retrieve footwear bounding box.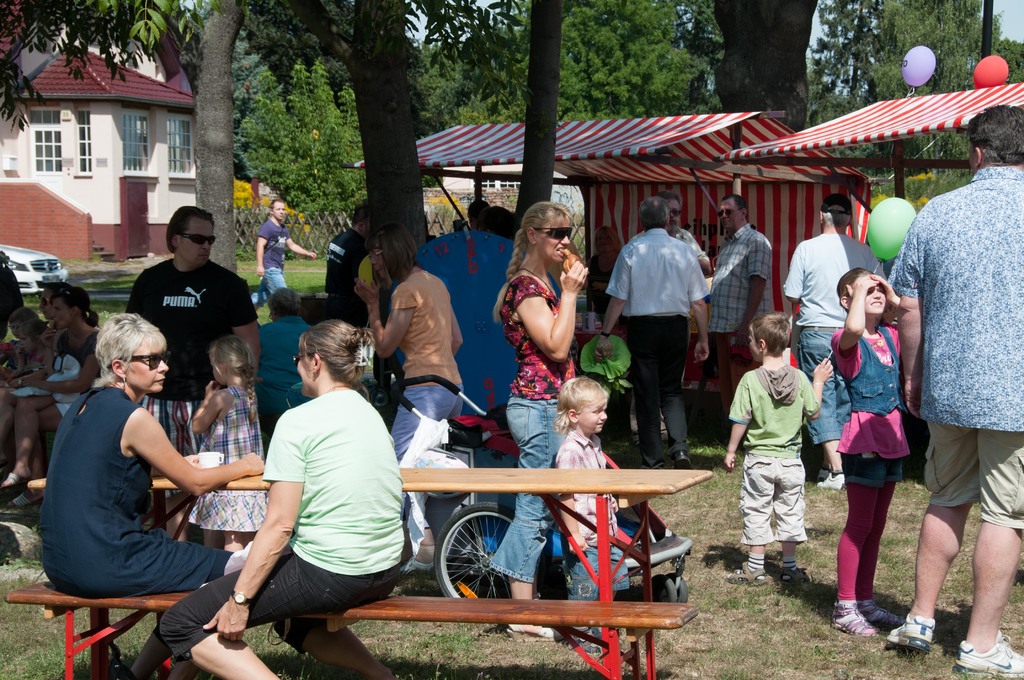
Bounding box: bbox=(733, 559, 770, 585).
